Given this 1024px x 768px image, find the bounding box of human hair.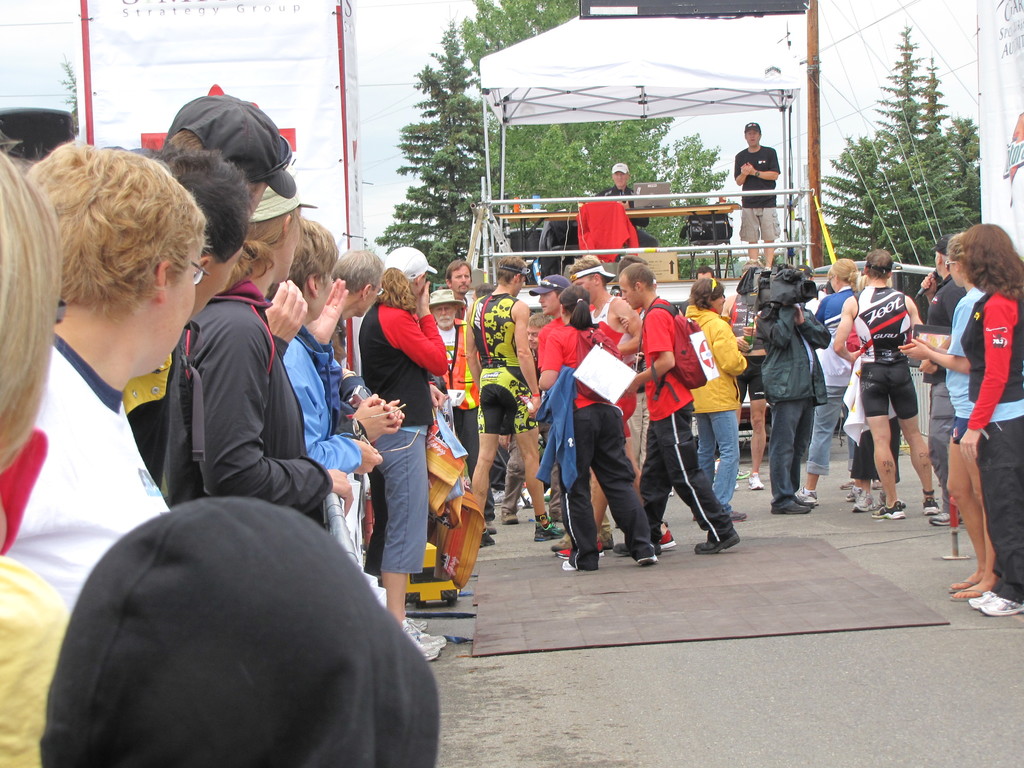
BBox(828, 259, 858, 289).
